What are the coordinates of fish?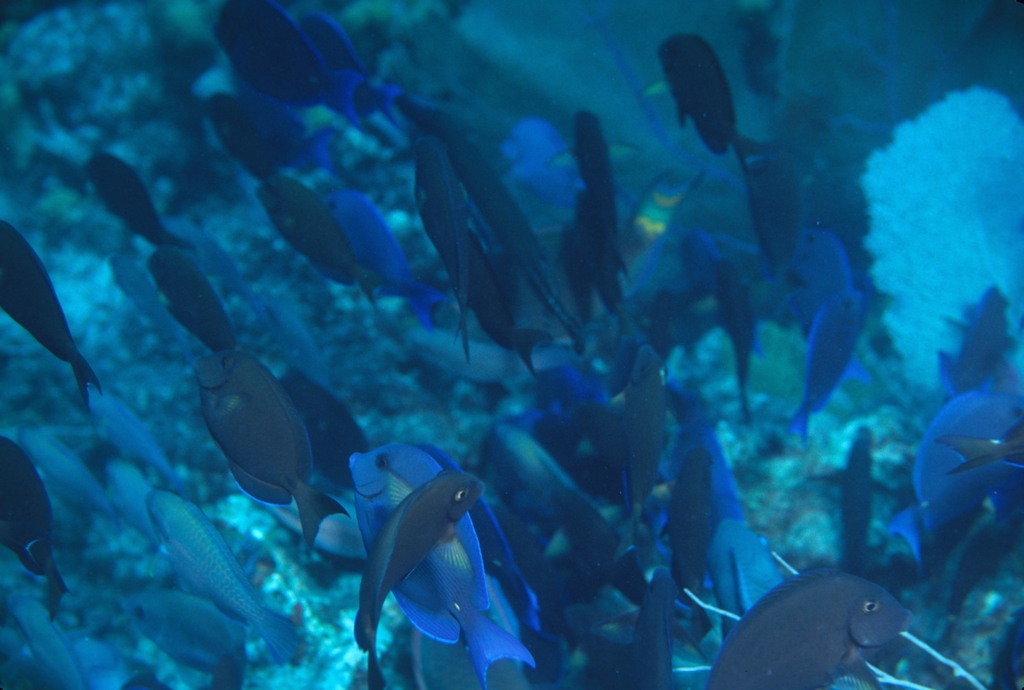
rect(117, 588, 247, 689).
